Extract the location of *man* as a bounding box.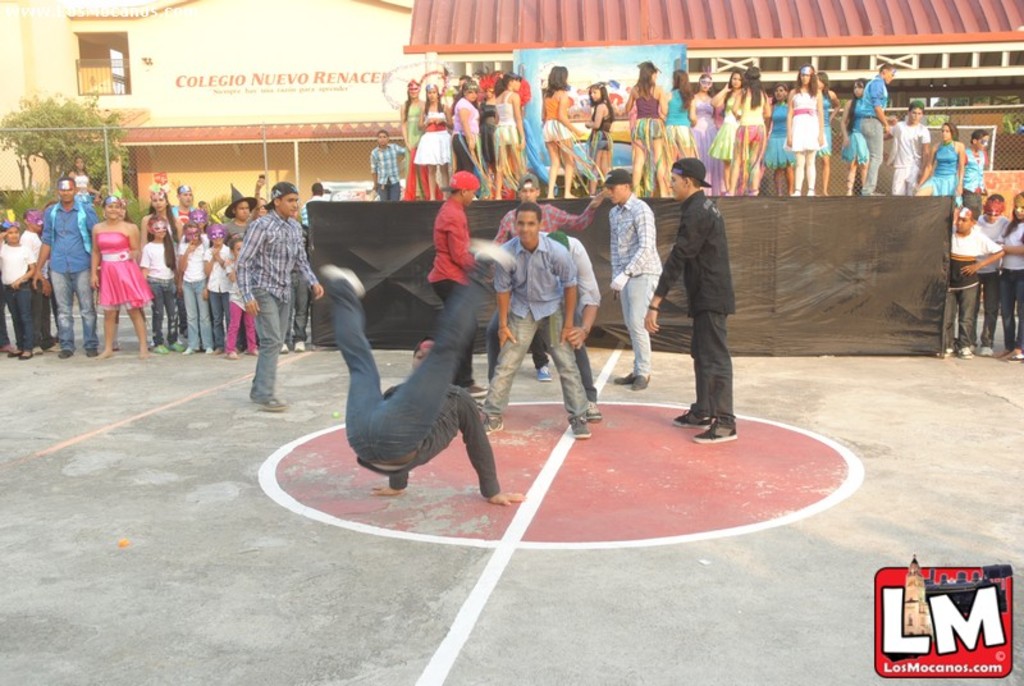
<bbox>475, 175, 609, 379</bbox>.
